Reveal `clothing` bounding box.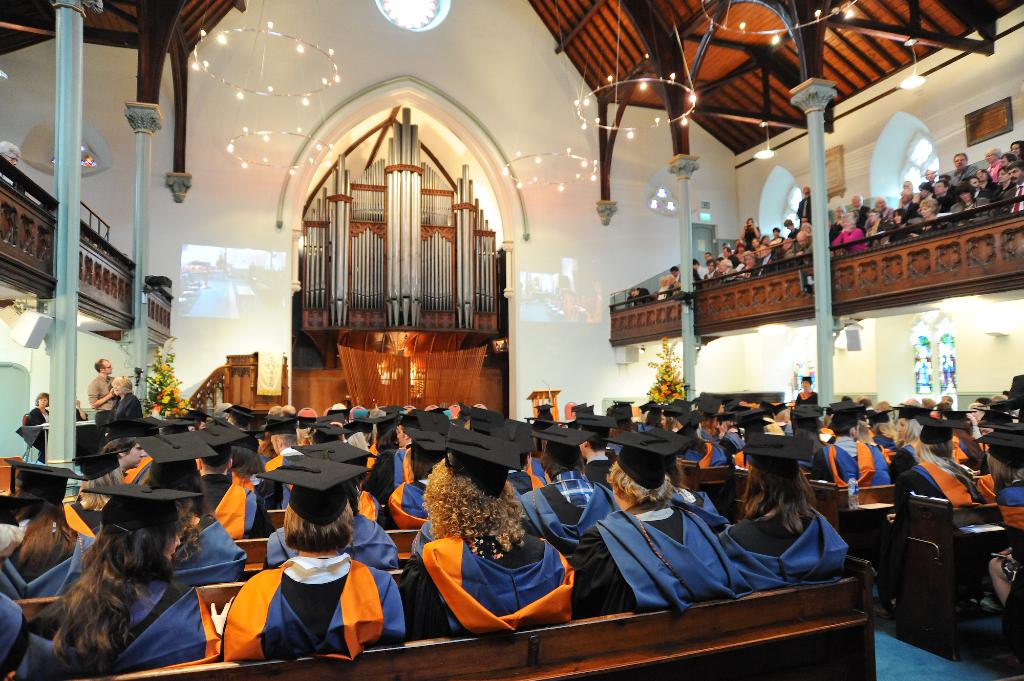
Revealed: detection(198, 472, 266, 531).
